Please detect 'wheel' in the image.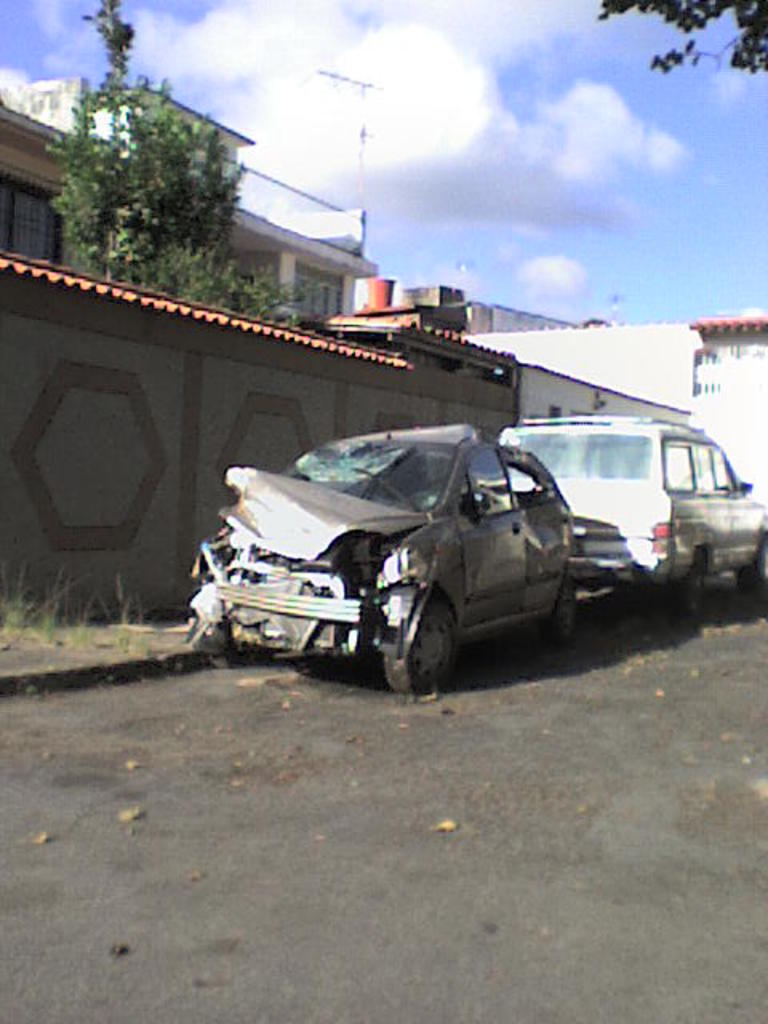
[x1=680, y1=562, x2=714, y2=613].
